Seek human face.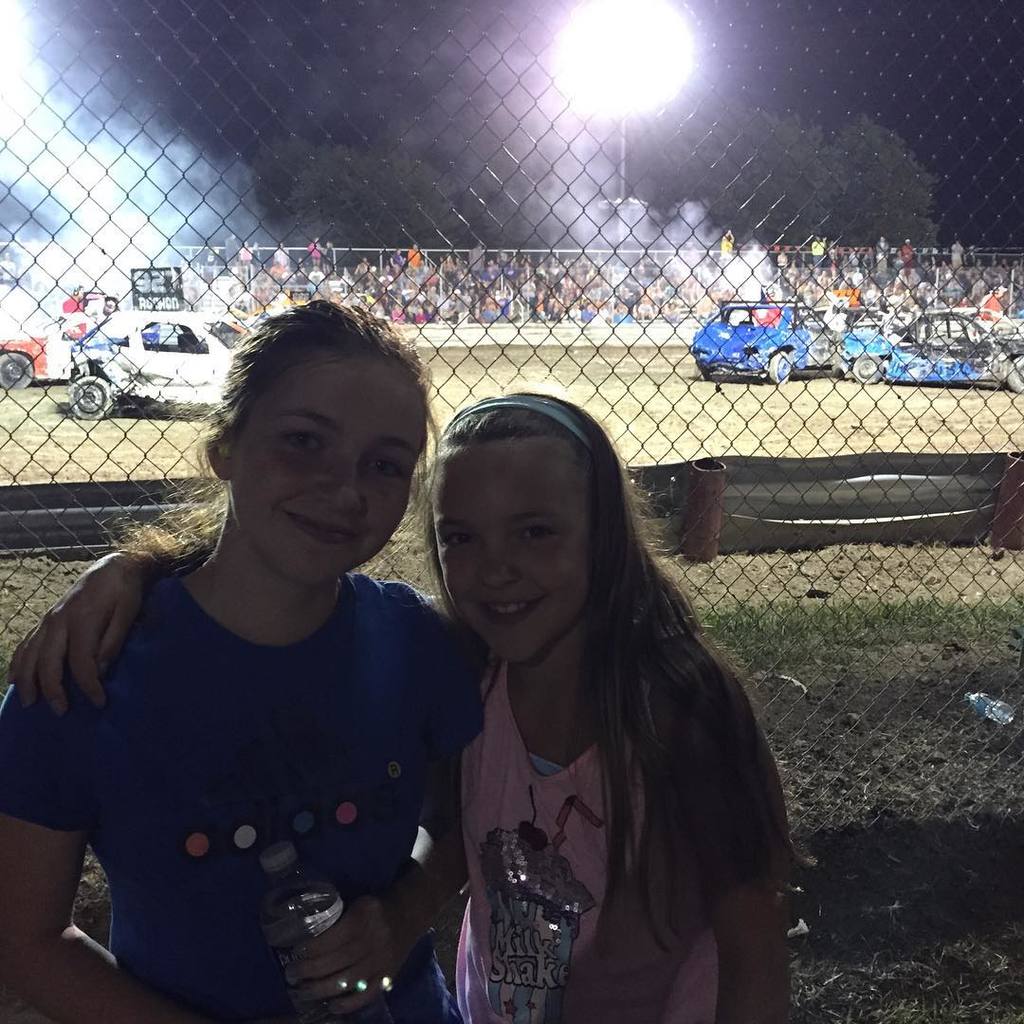
{"left": 229, "top": 357, "right": 422, "bottom": 580}.
